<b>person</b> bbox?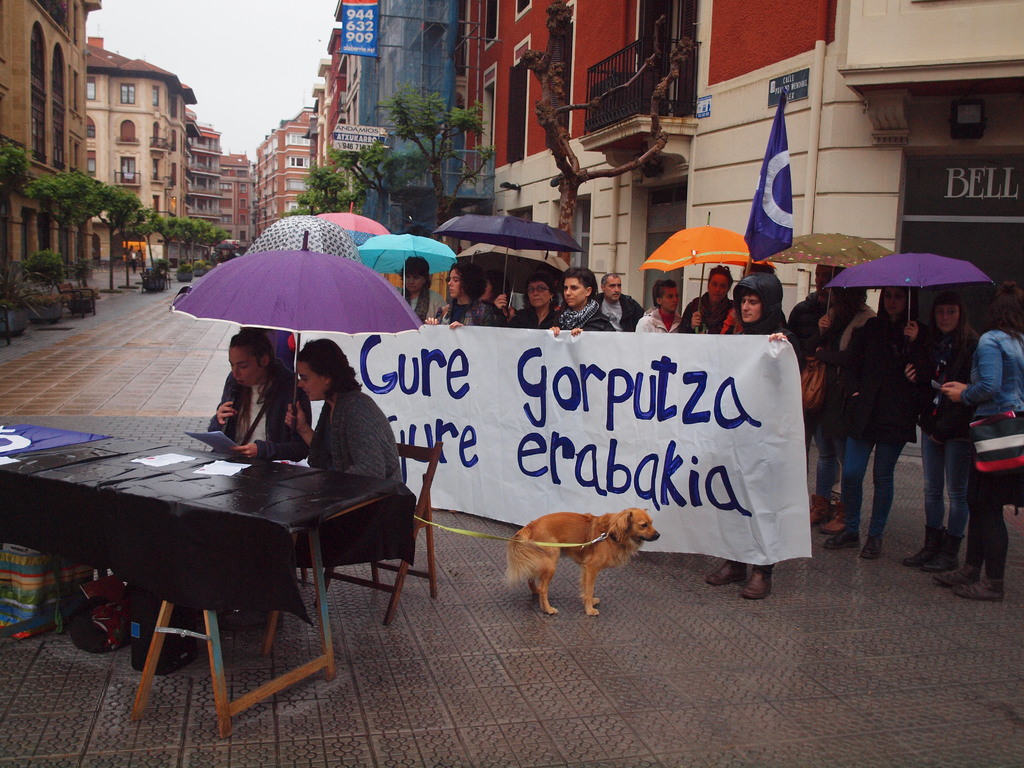
pyautogui.locateOnScreen(206, 327, 313, 463)
